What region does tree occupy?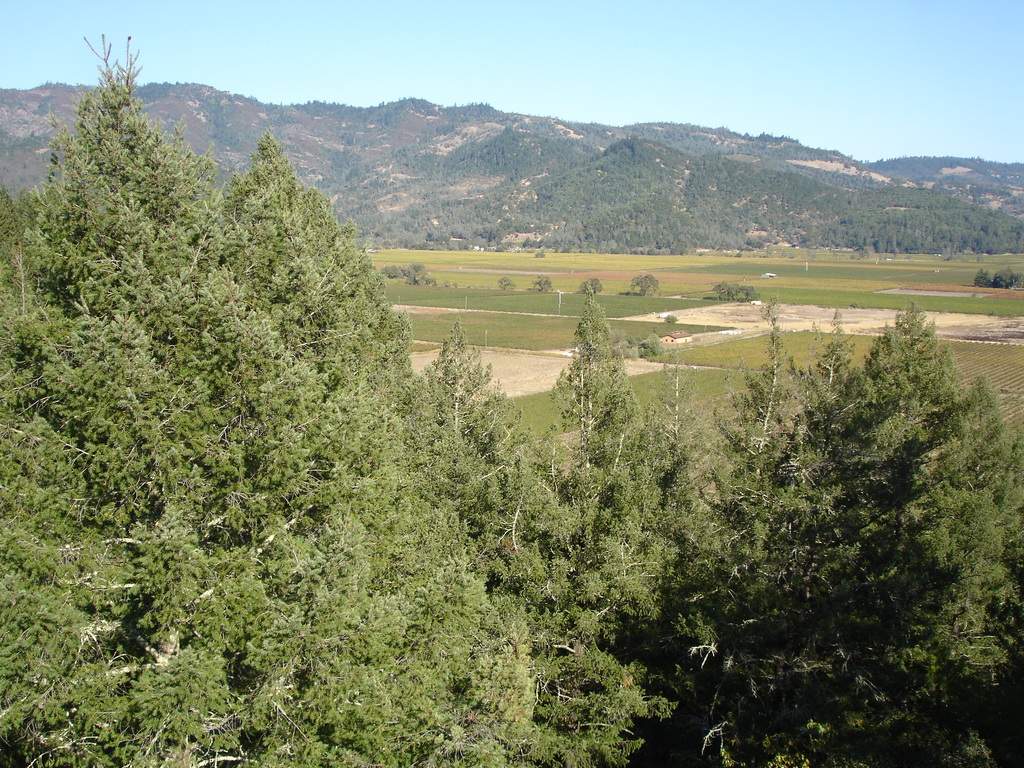
{"left": 536, "top": 276, "right": 555, "bottom": 294}.
